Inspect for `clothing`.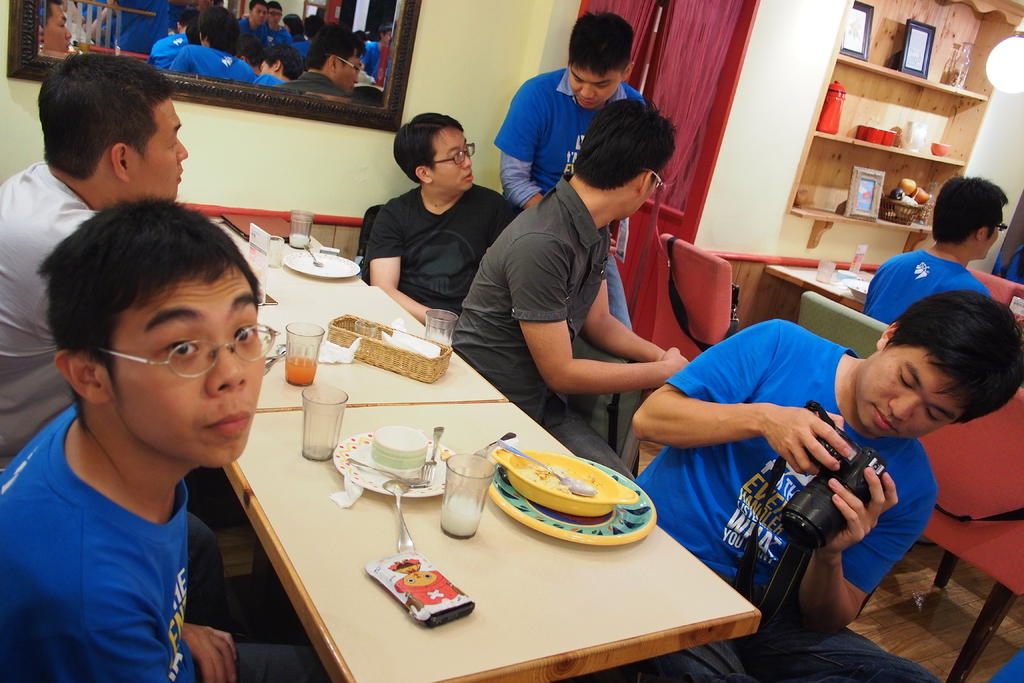
Inspection: pyautogui.locateOnScreen(0, 163, 97, 457).
